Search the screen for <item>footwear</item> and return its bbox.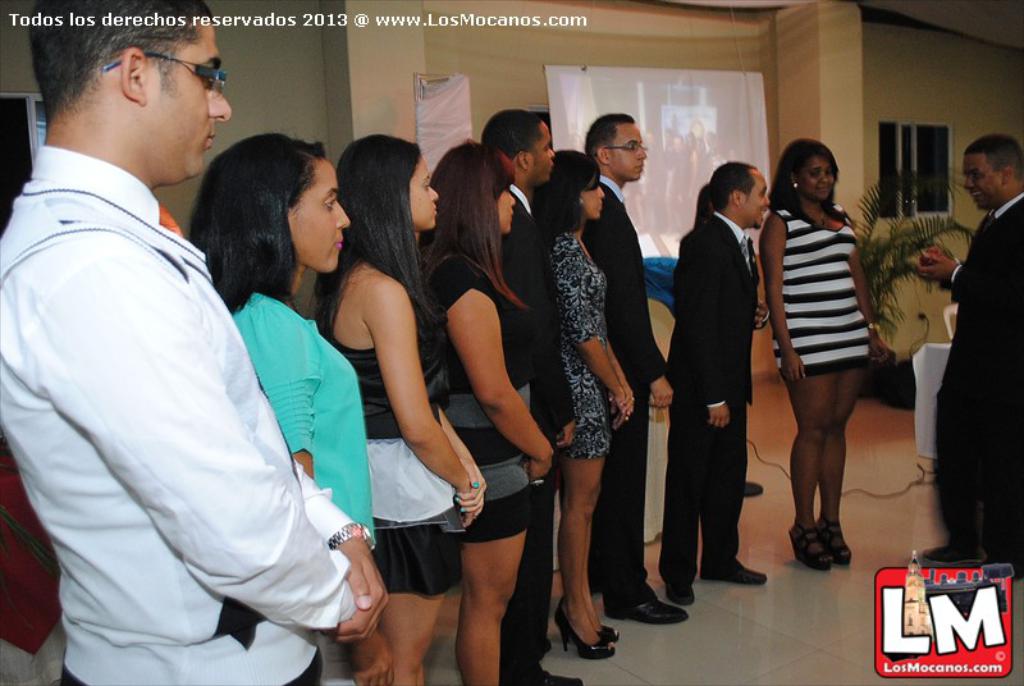
Found: (x1=712, y1=548, x2=760, y2=584).
